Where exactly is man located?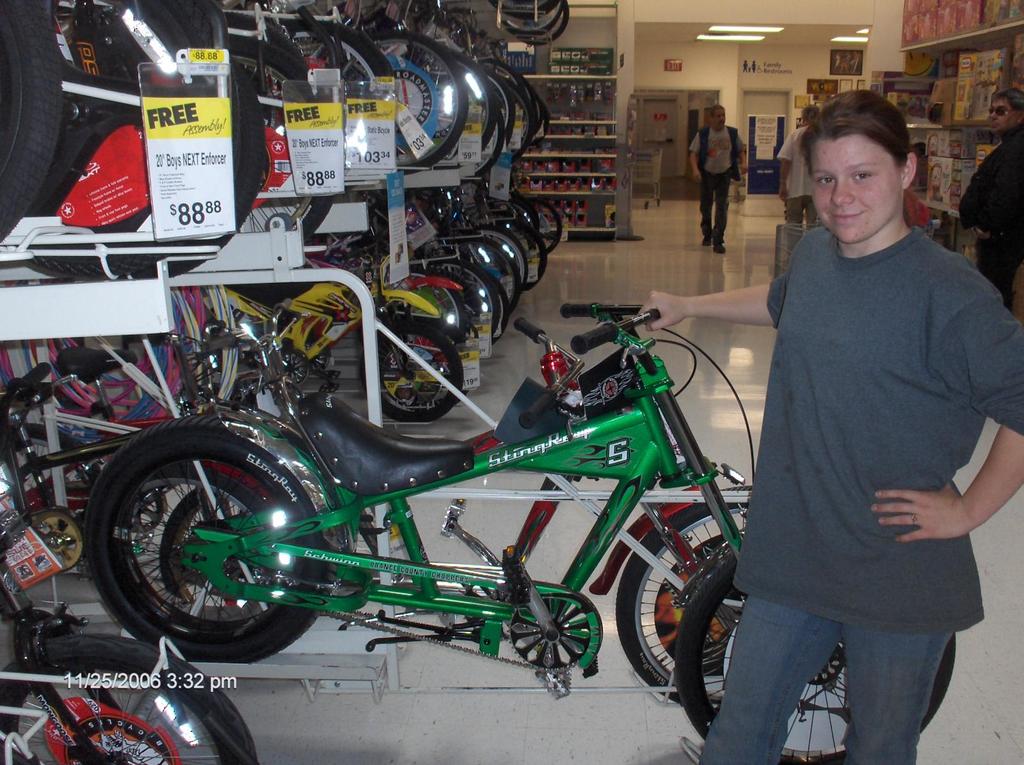
Its bounding box is l=780, t=108, r=817, b=224.
